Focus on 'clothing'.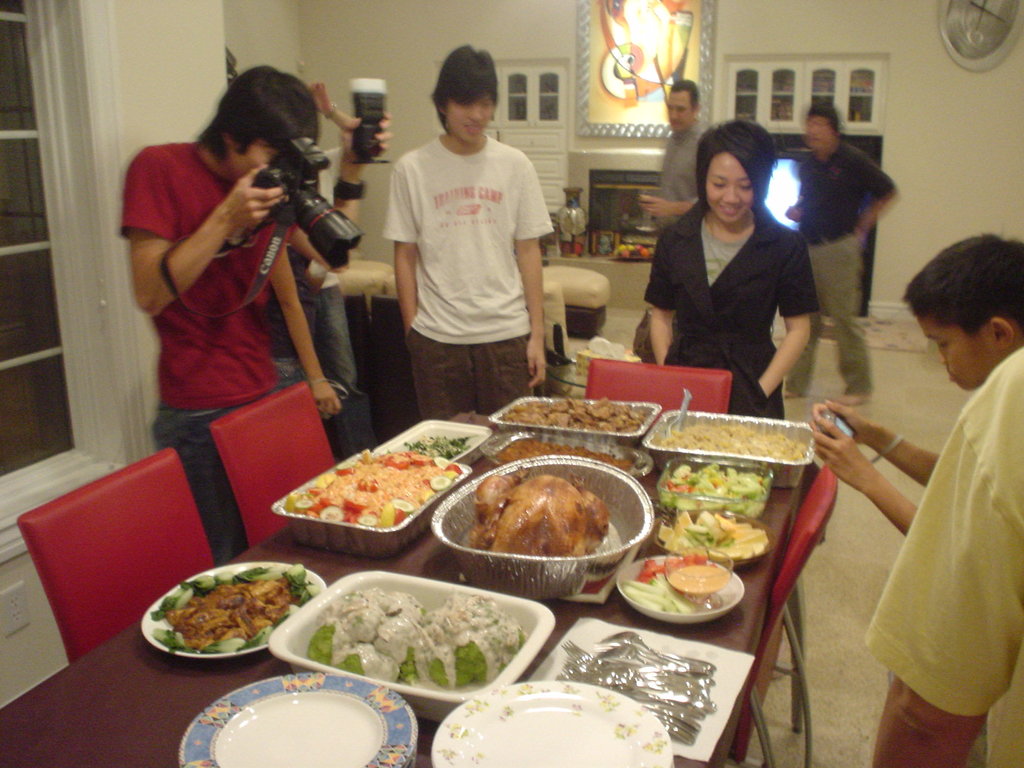
Focused at [122,135,292,569].
